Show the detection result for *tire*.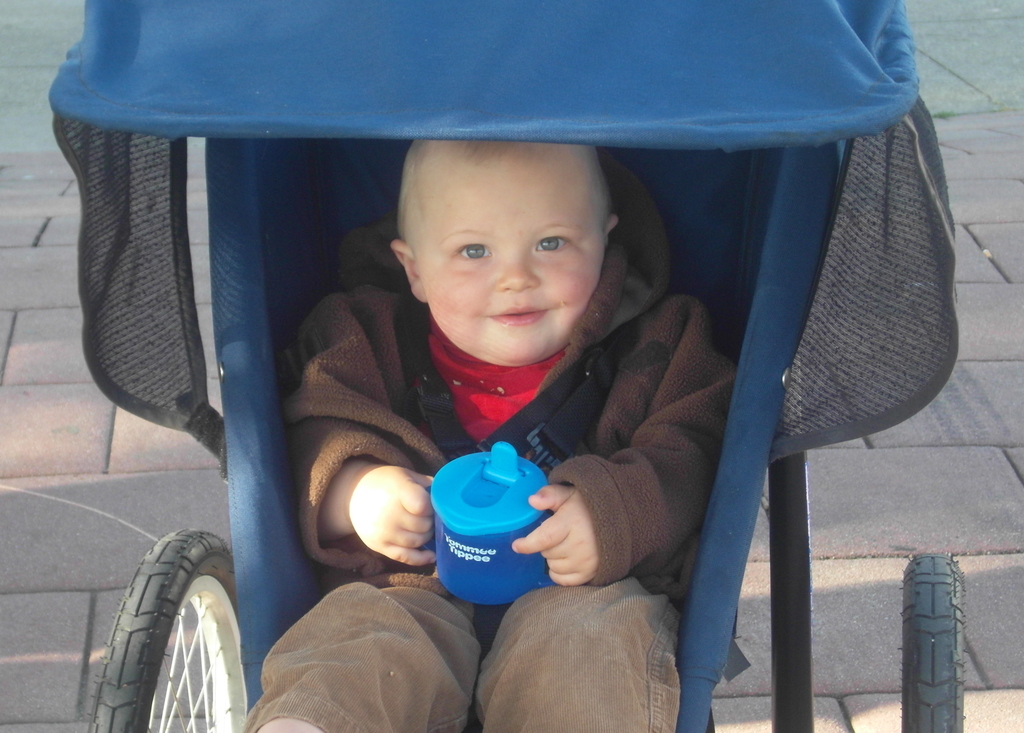
[902, 547, 964, 732].
